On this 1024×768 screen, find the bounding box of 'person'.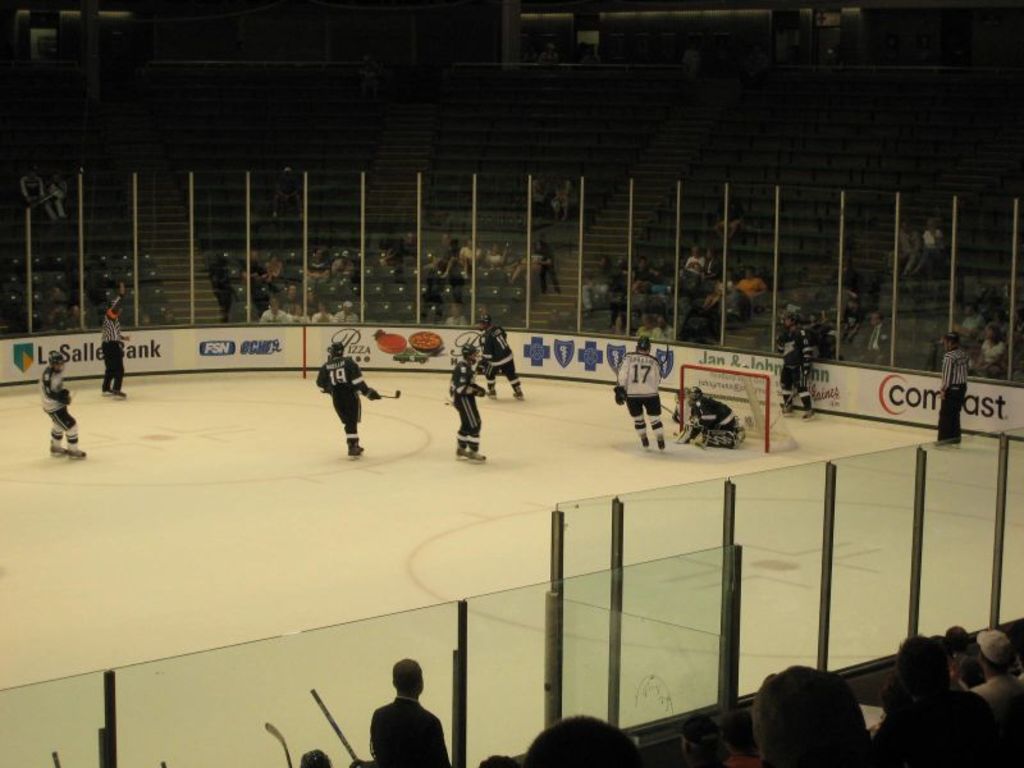
Bounding box: pyautogui.locateOnScreen(332, 303, 358, 324).
